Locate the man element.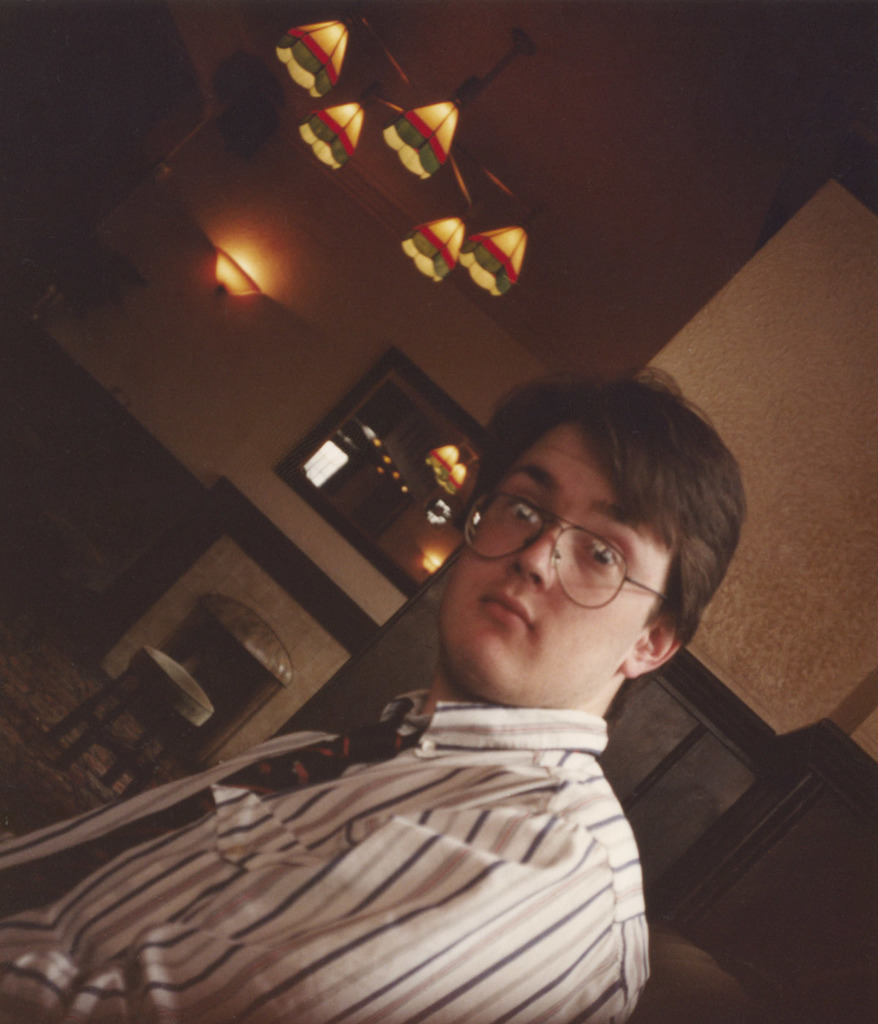
Element bbox: (x1=129, y1=339, x2=787, y2=1016).
